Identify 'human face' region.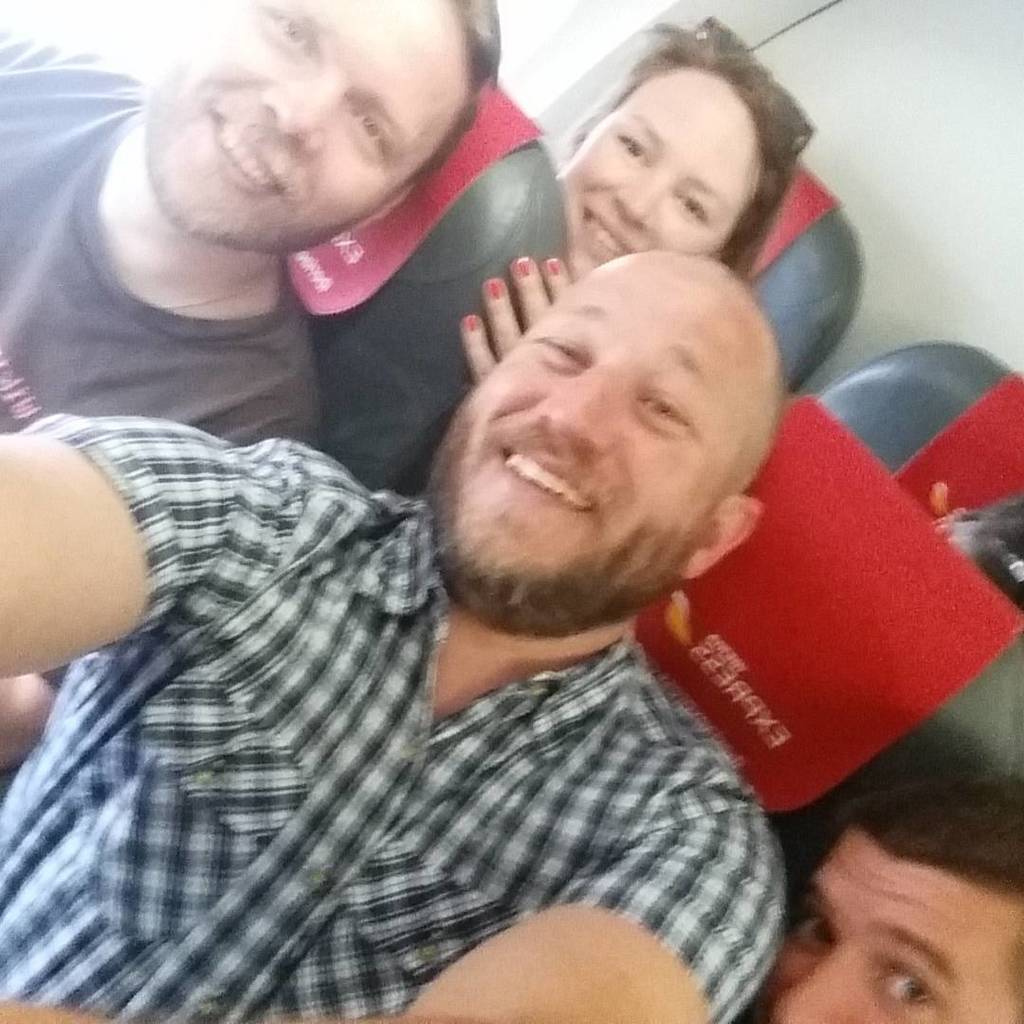
Region: detection(764, 827, 1023, 1023).
